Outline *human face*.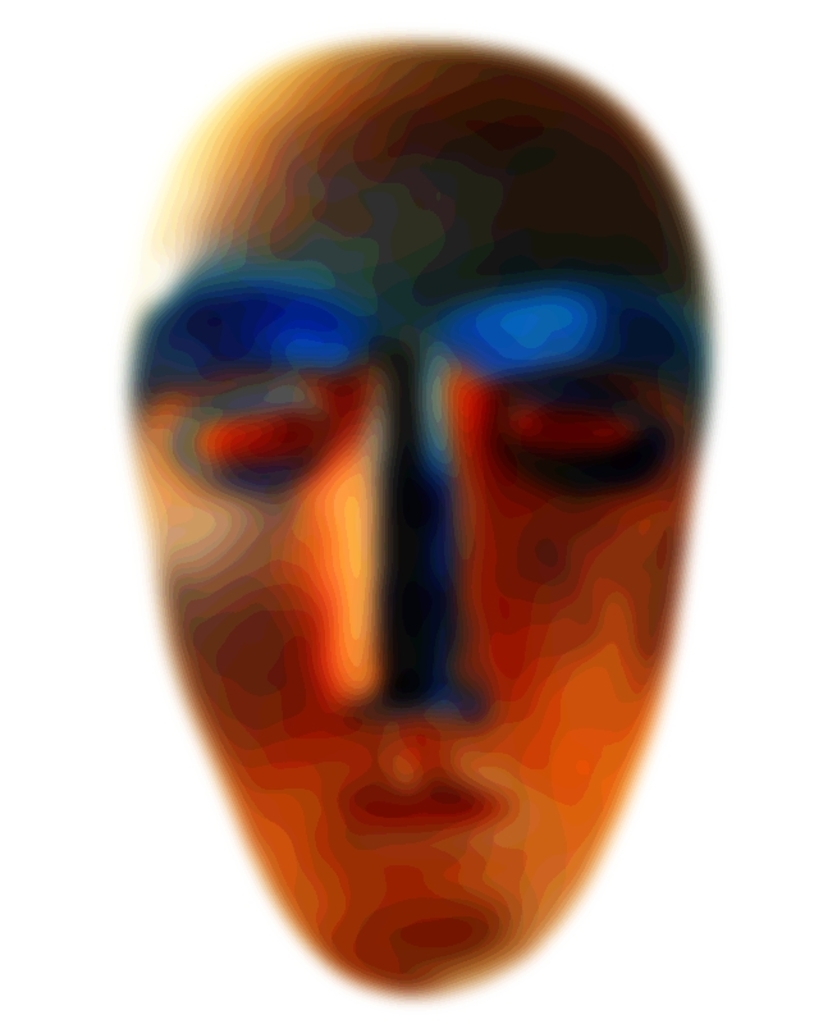
Outline: BBox(127, 65, 710, 996).
